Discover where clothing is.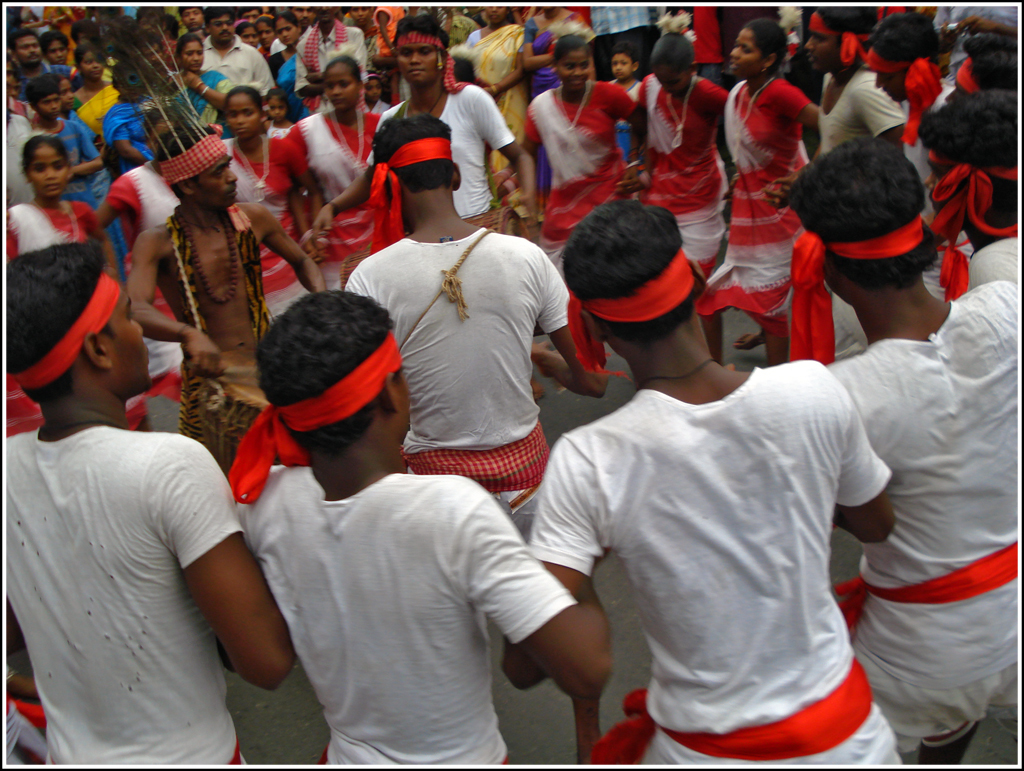
Discovered at x1=151, y1=213, x2=286, y2=464.
